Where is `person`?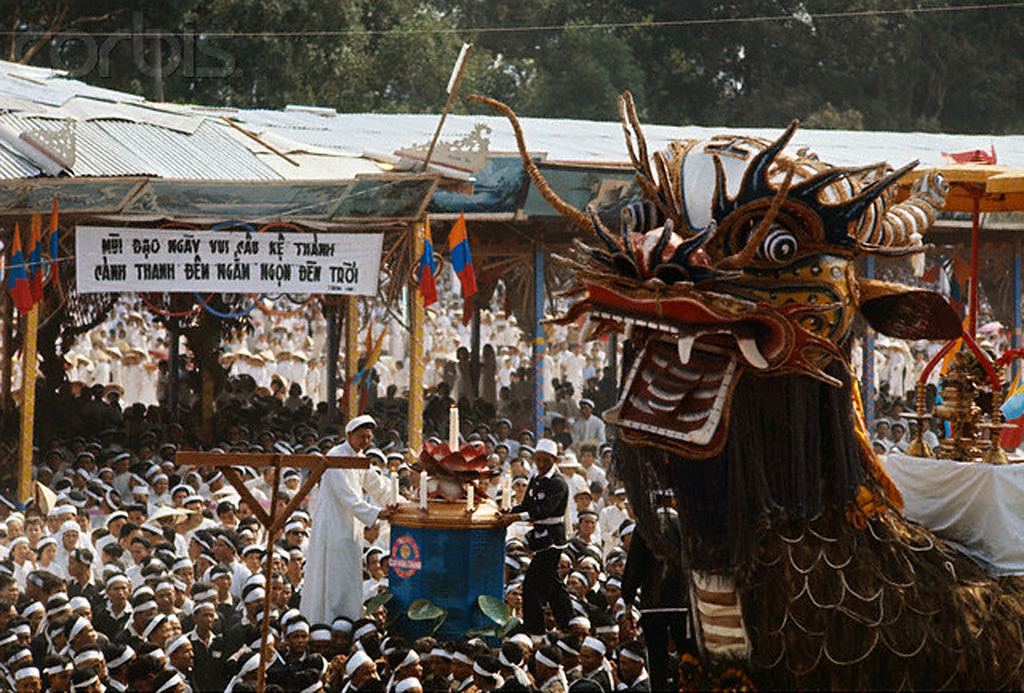
[6, 533, 31, 580].
